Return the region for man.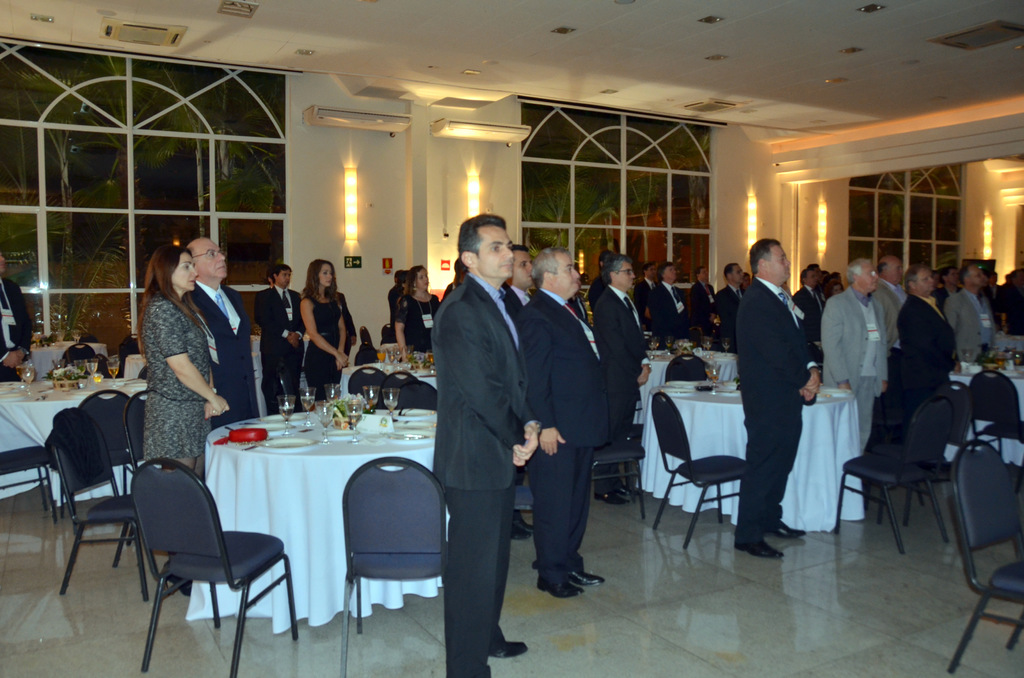
(733,213,823,580).
